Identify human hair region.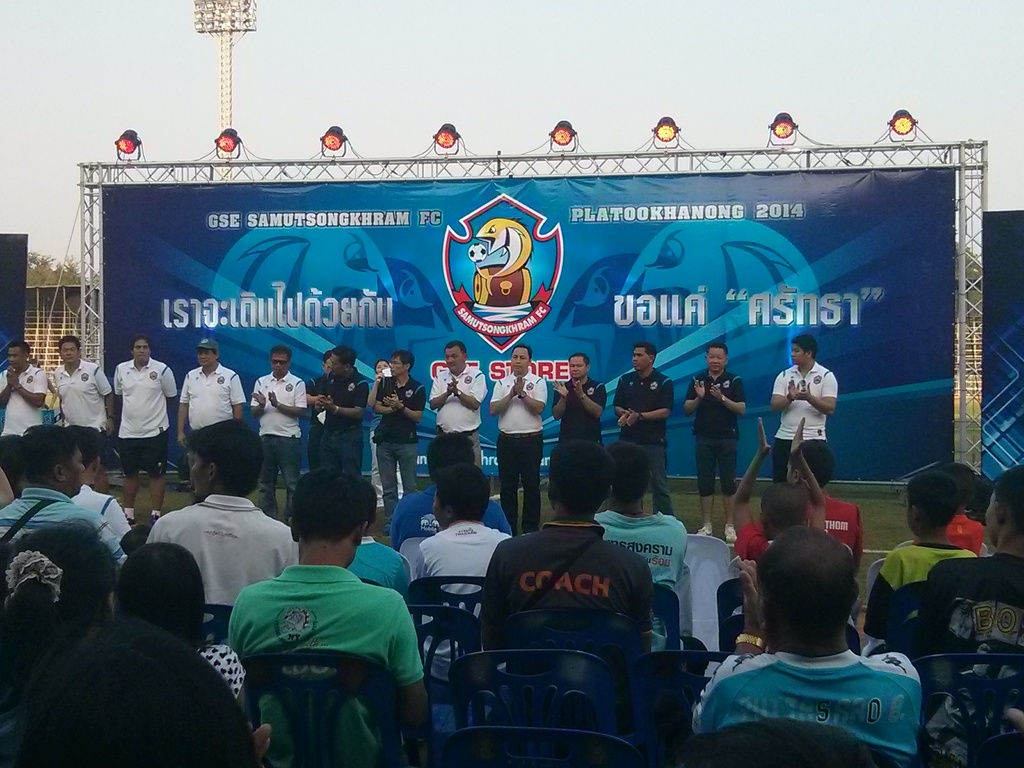
Region: BBox(332, 344, 356, 369).
